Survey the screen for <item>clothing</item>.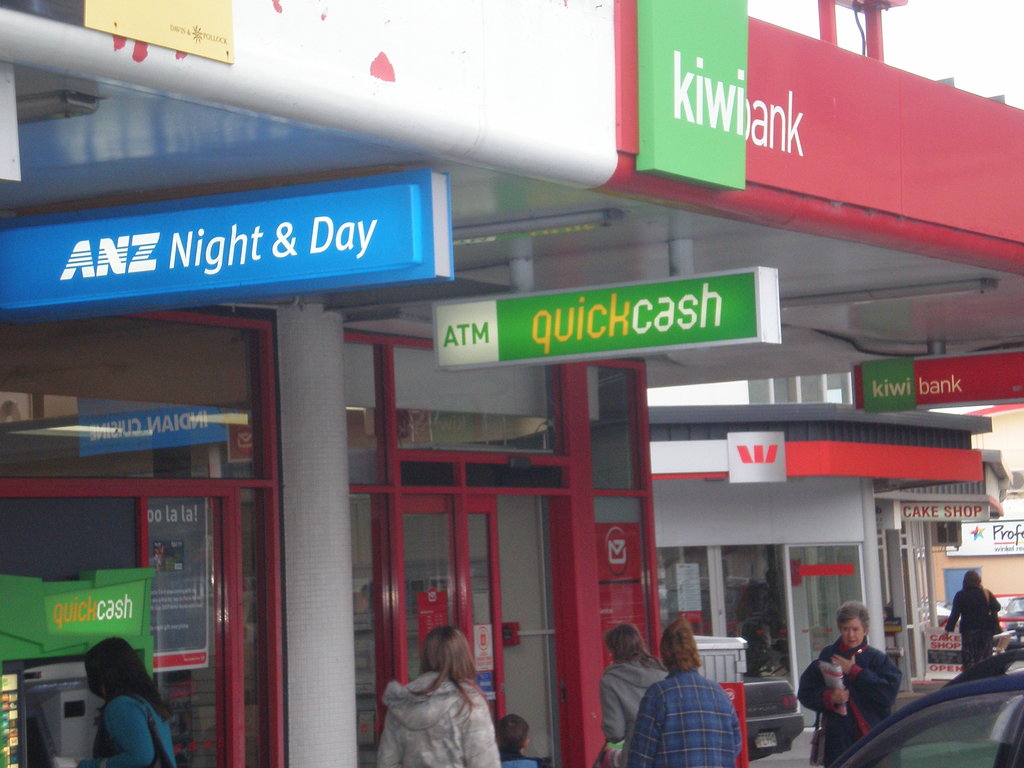
Survey found: BBox(79, 691, 181, 767).
